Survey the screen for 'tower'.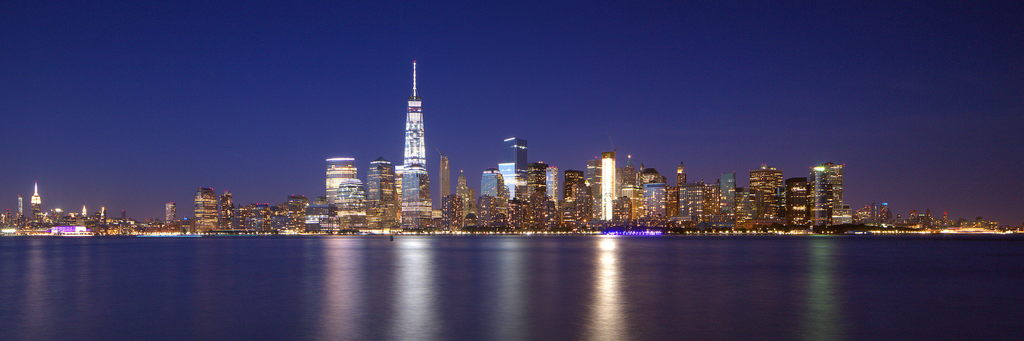
Survey found: x1=196 y1=187 x2=217 y2=234.
